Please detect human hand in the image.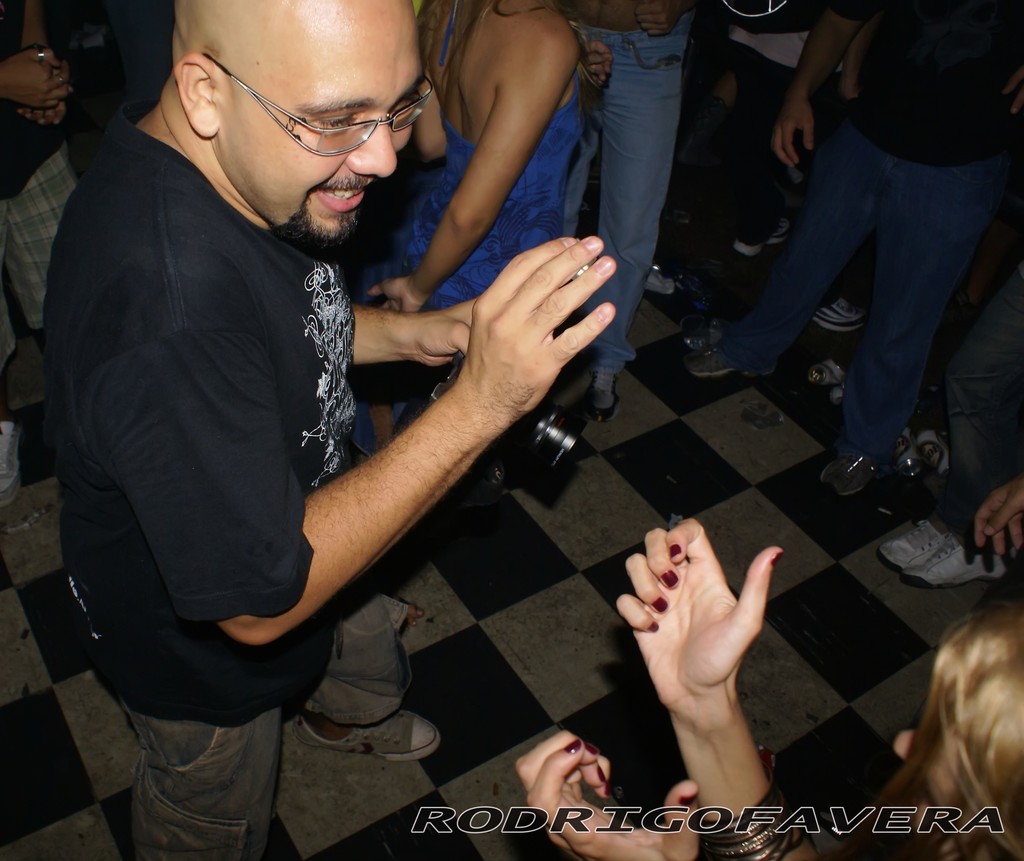
[0,48,70,113].
